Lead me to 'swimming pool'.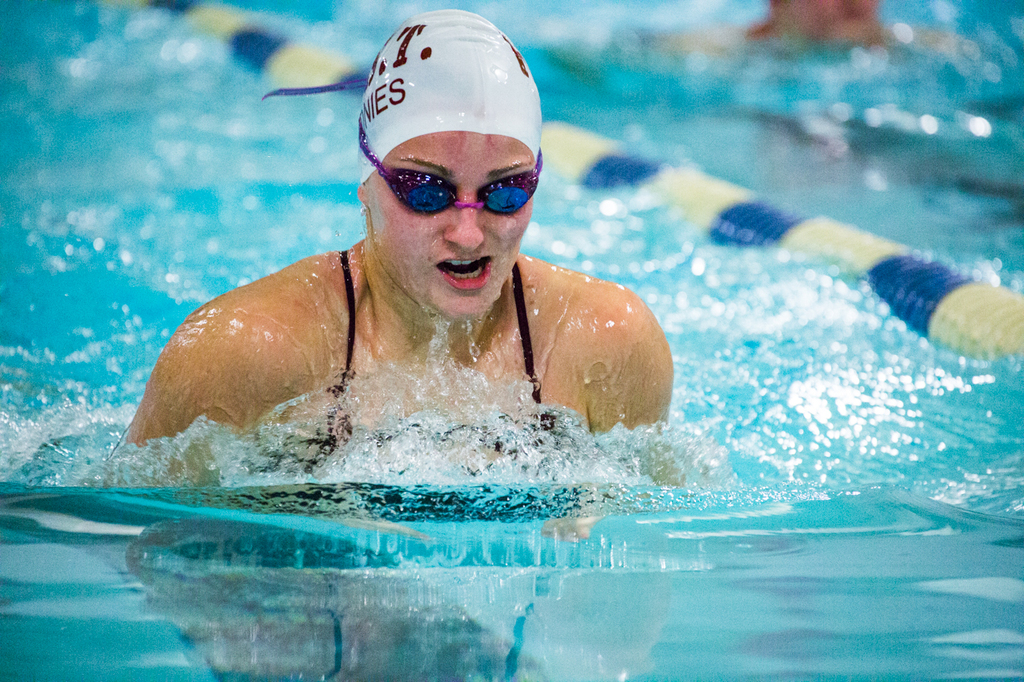
Lead to (left=0, top=0, right=1023, bottom=681).
